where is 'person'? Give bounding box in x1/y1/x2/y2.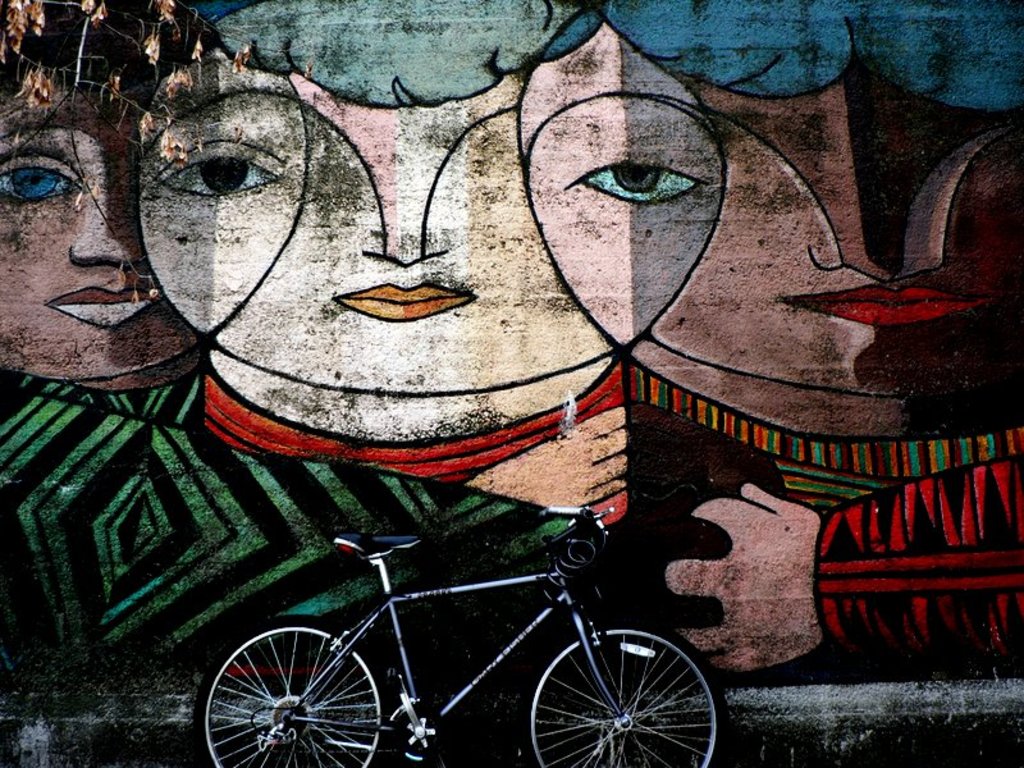
520/0/1023/521.
